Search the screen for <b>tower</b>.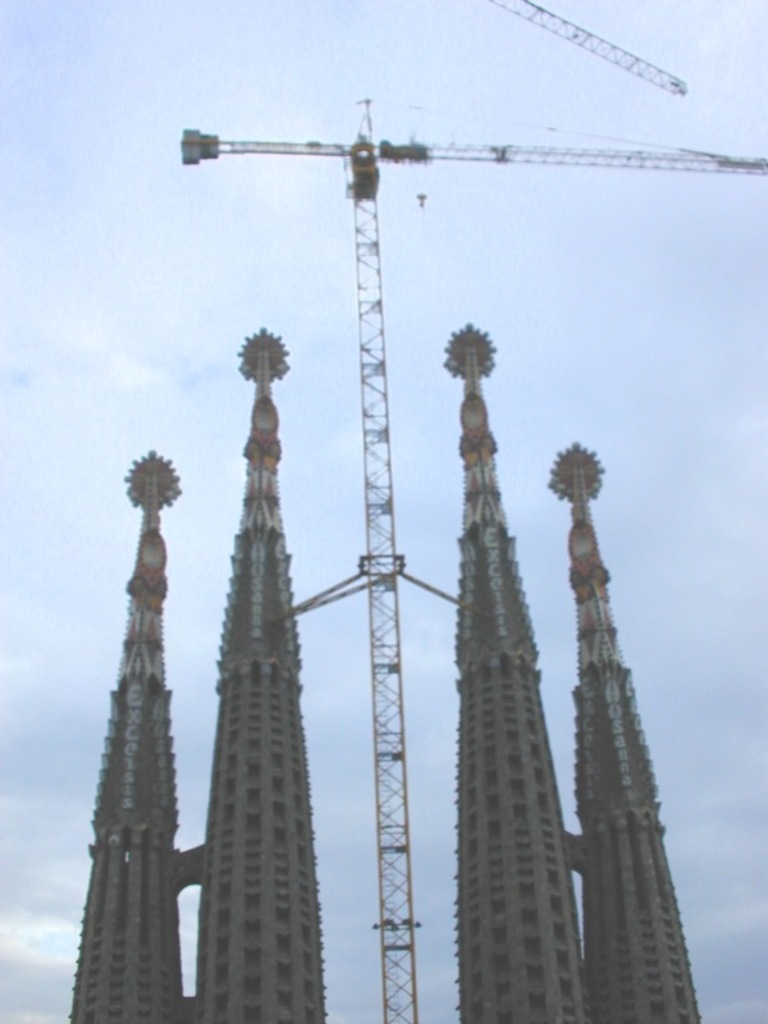
Found at (left=56, top=445, right=204, bottom=1023).
